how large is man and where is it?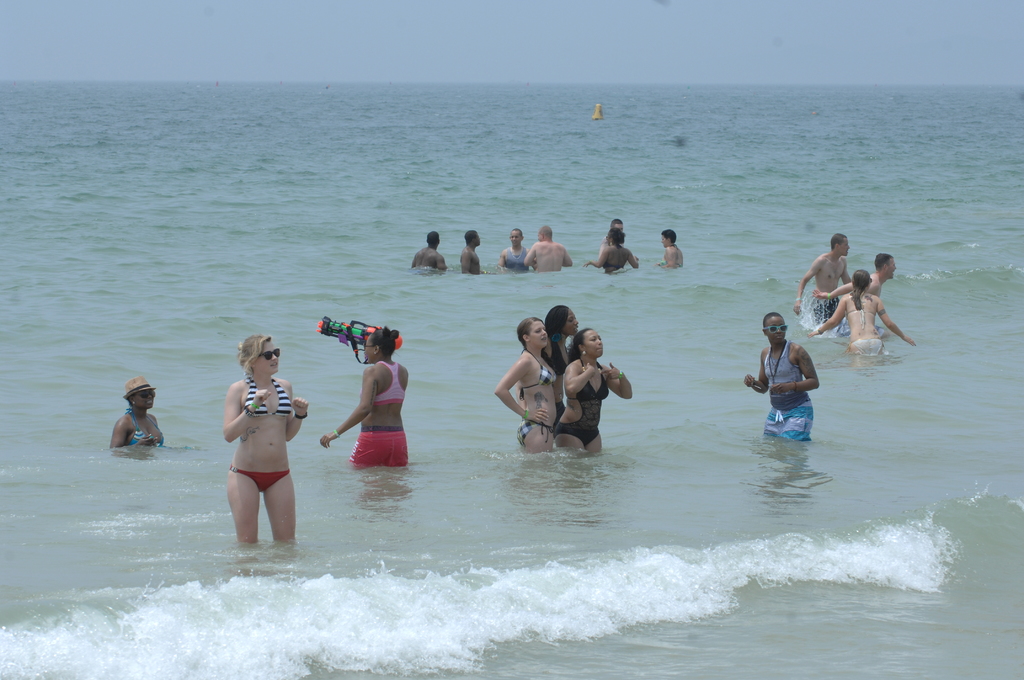
Bounding box: Rect(522, 225, 576, 273).
